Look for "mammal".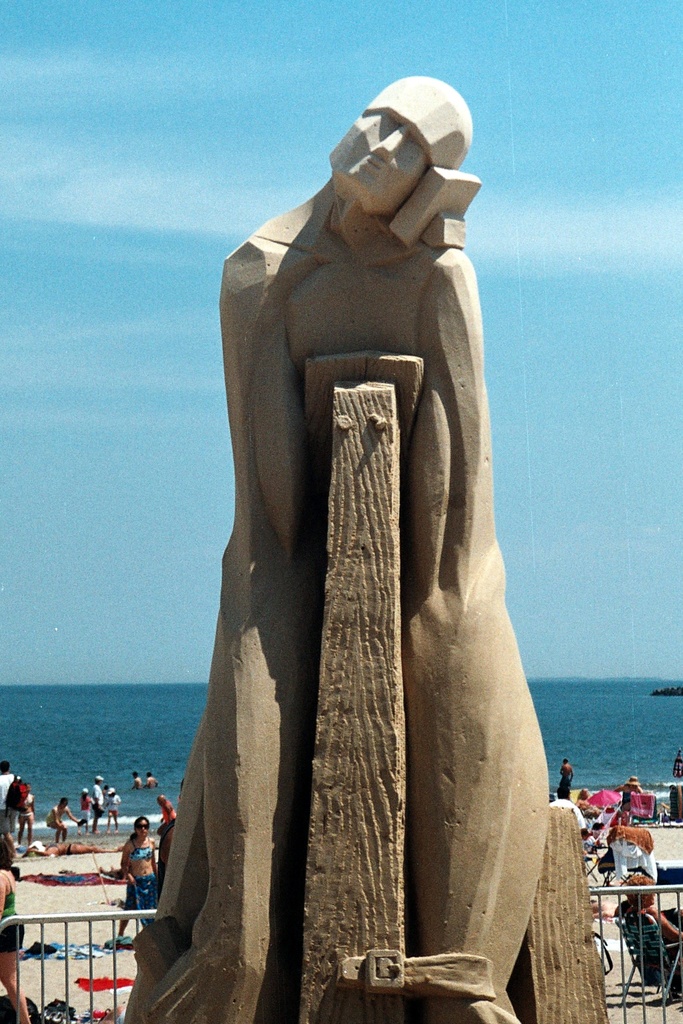
Found: (left=620, top=869, right=682, bottom=944).
